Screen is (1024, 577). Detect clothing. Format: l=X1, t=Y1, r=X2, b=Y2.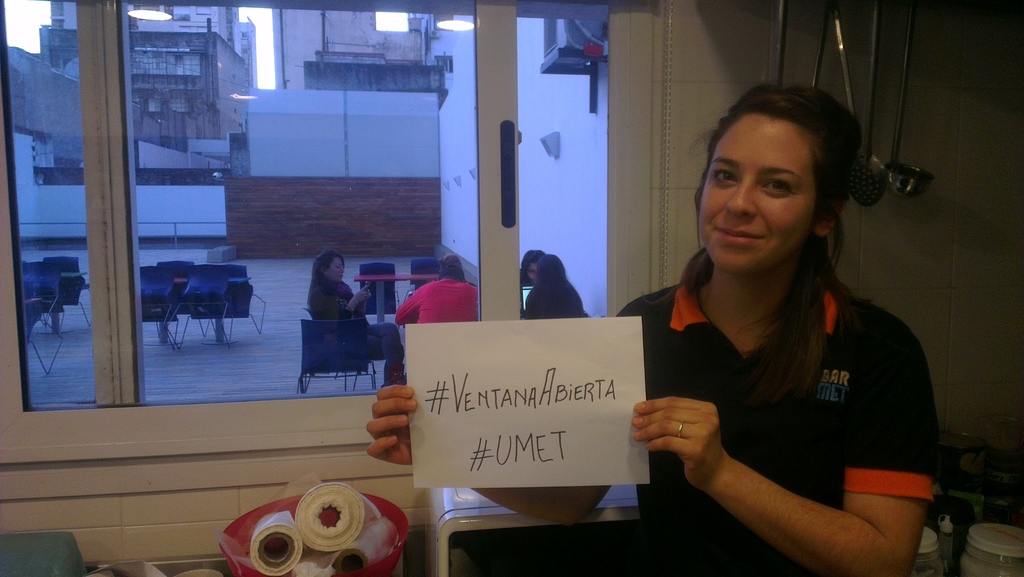
l=394, t=277, r=481, b=324.
